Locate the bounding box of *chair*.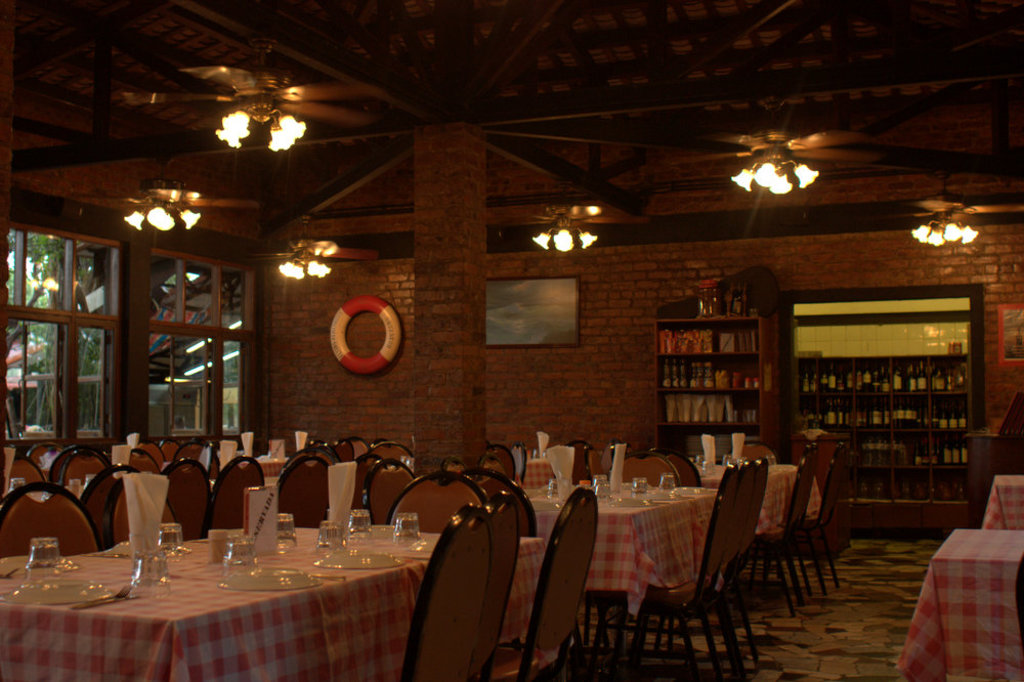
Bounding box: <bbox>751, 444, 812, 622</bbox>.
